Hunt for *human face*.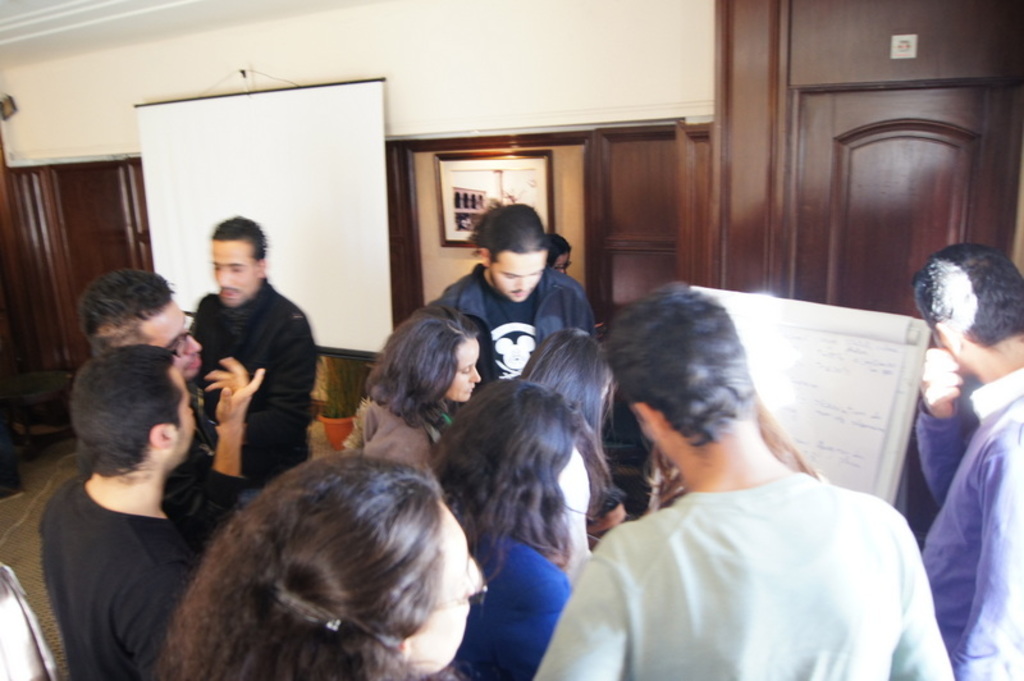
Hunted down at [left=210, top=241, right=256, bottom=307].
